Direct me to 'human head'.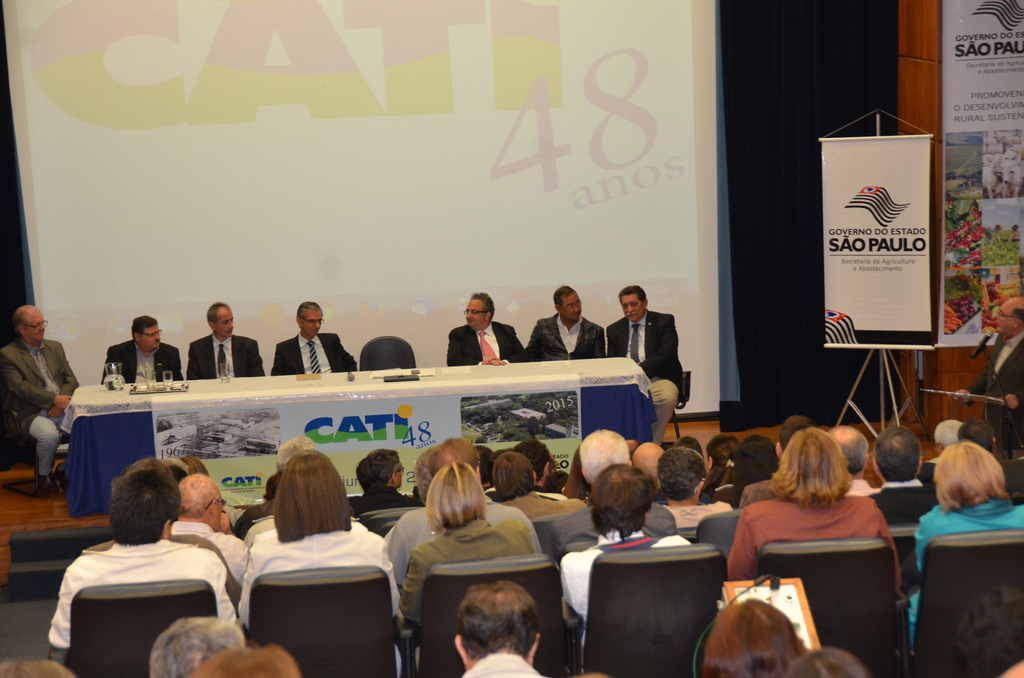
Direction: <bbox>449, 580, 540, 669</bbox>.
